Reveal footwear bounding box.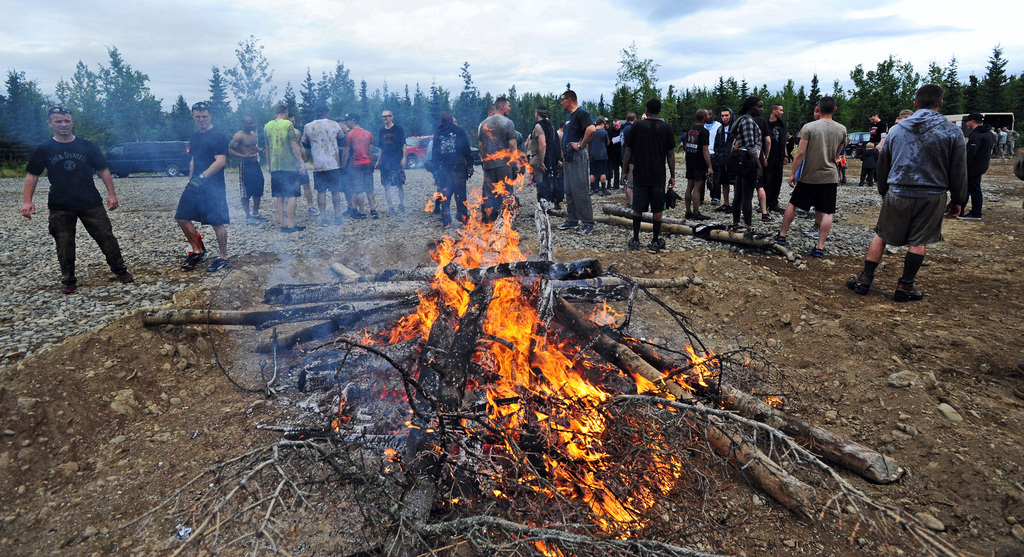
Revealed: detection(808, 245, 832, 257).
